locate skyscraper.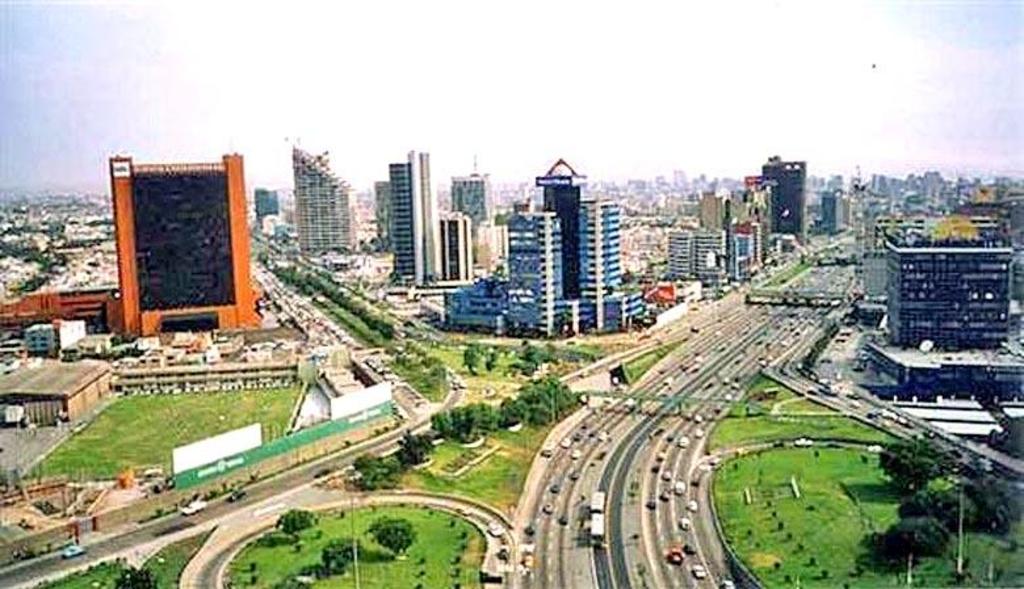
Bounding box: {"left": 449, "top": 150, "right": 496, "bottom": 234}.
